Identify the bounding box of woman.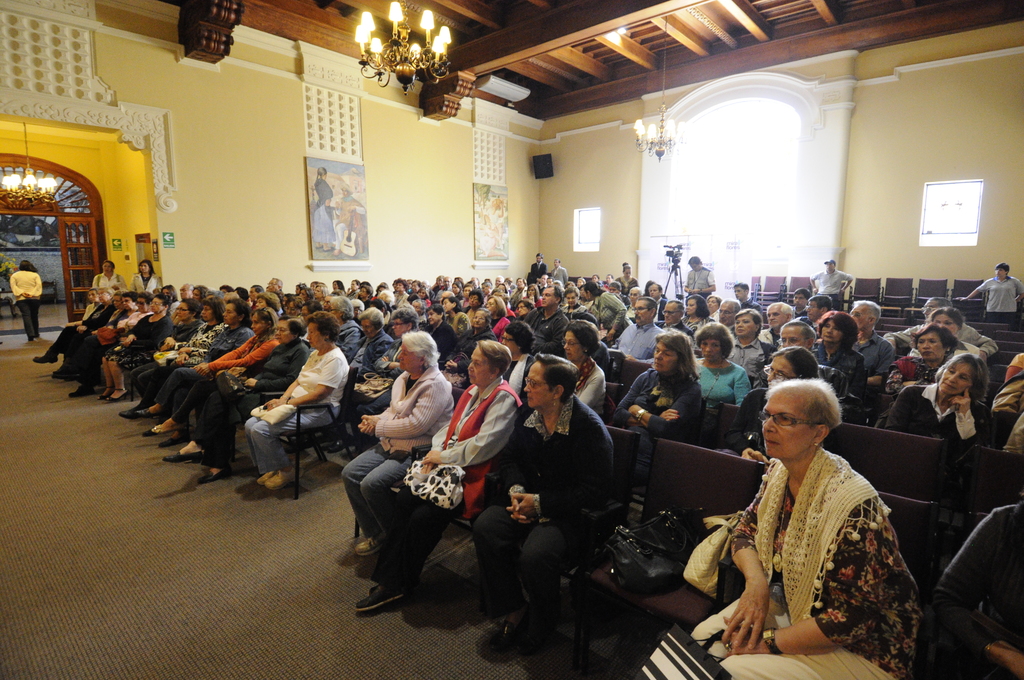
(left=63, top=286, right=135, bottom=396).
